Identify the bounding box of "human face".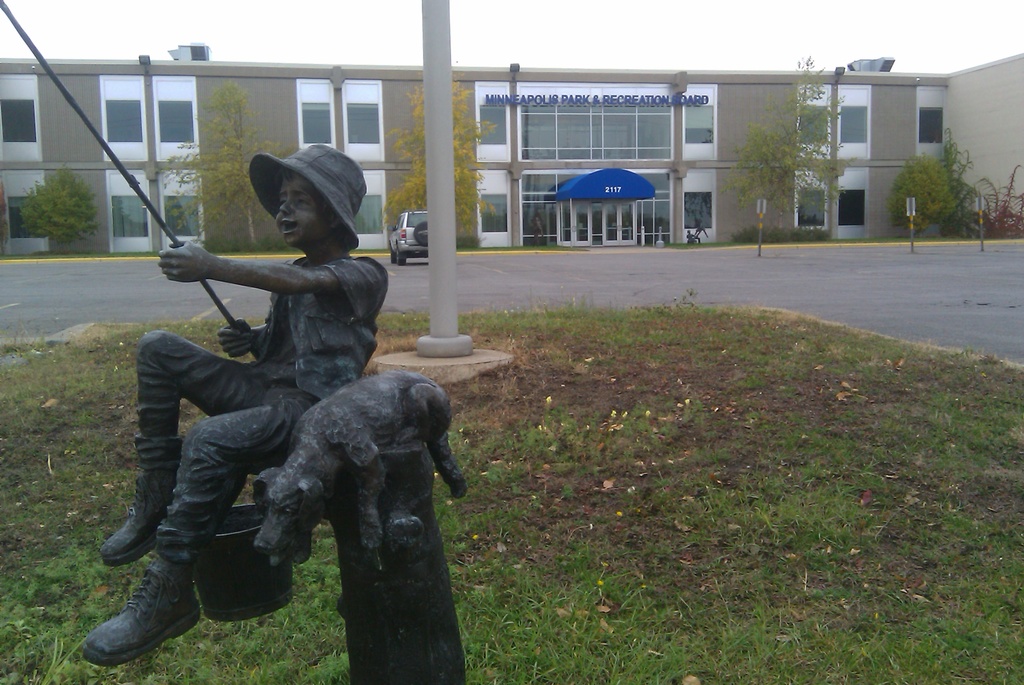
select_region(275, 175, 325, 245).
